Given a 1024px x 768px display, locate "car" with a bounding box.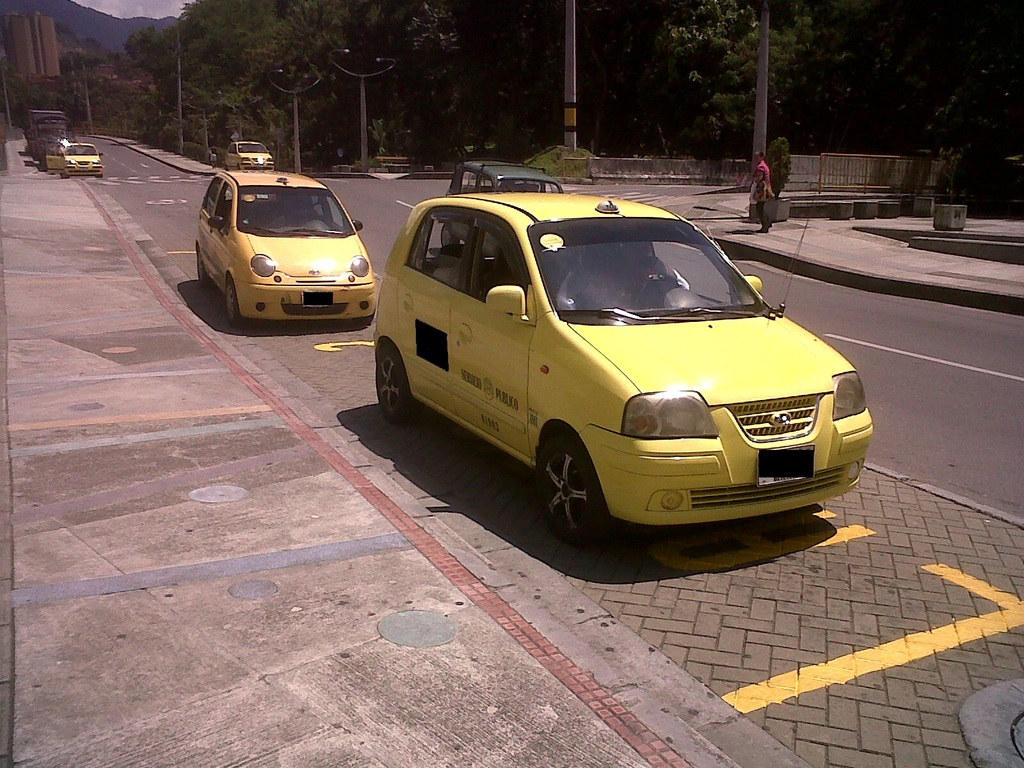
Located: bbox=[220, 140, 271, 172].
